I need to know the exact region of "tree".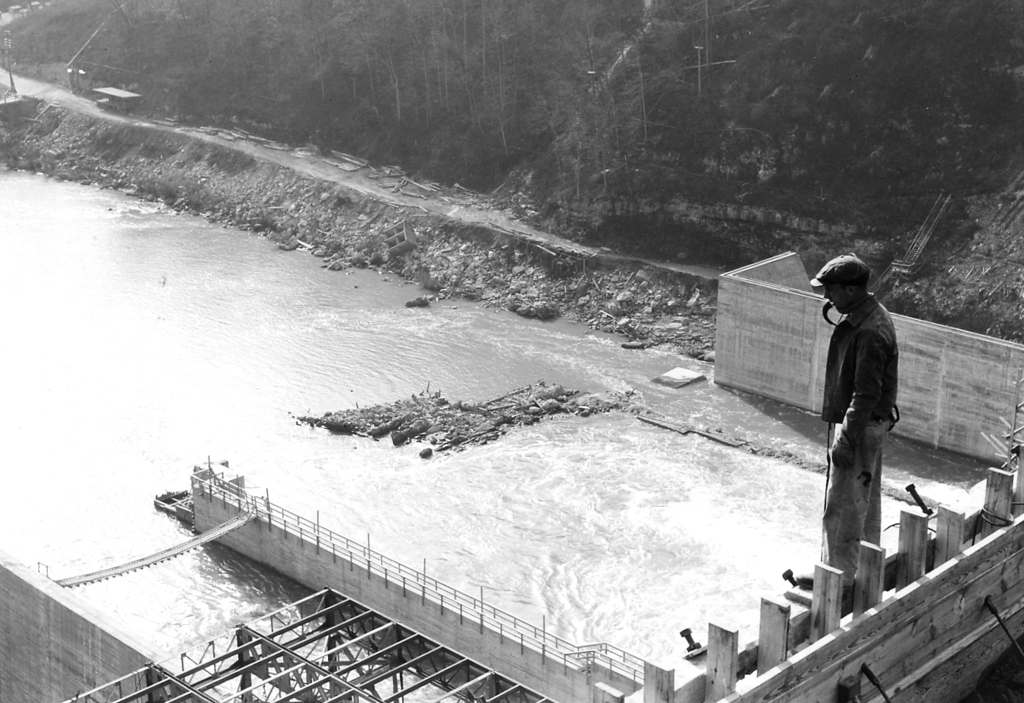
Region: {"x1": 128, "y1": 0, "x2": 207, "y2": 90}.
